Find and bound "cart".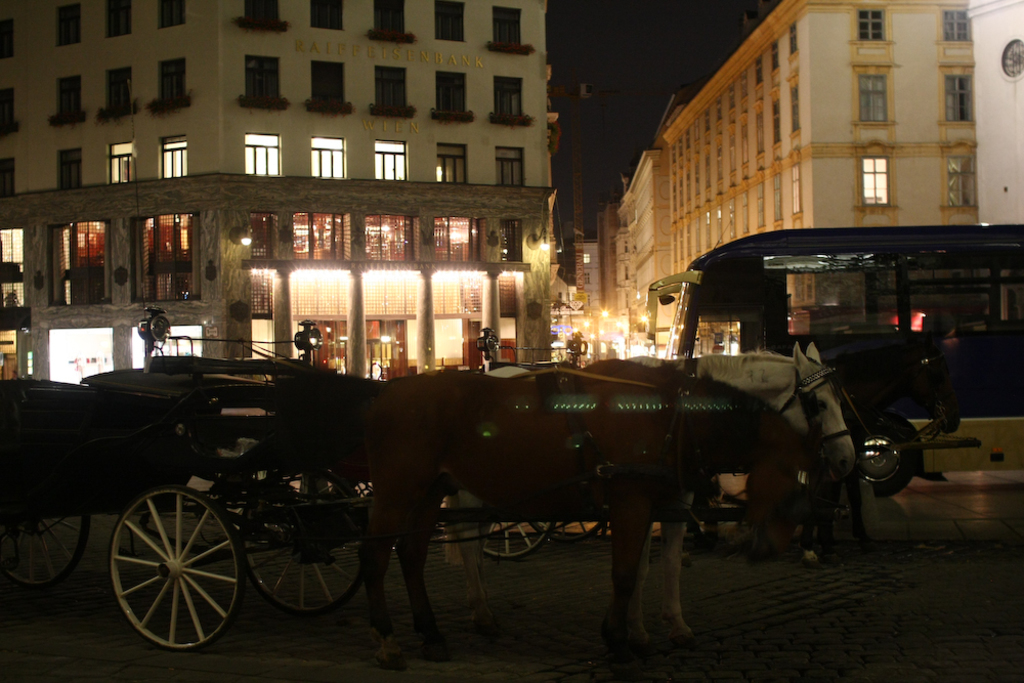
Bound: 471:325:979:564.
